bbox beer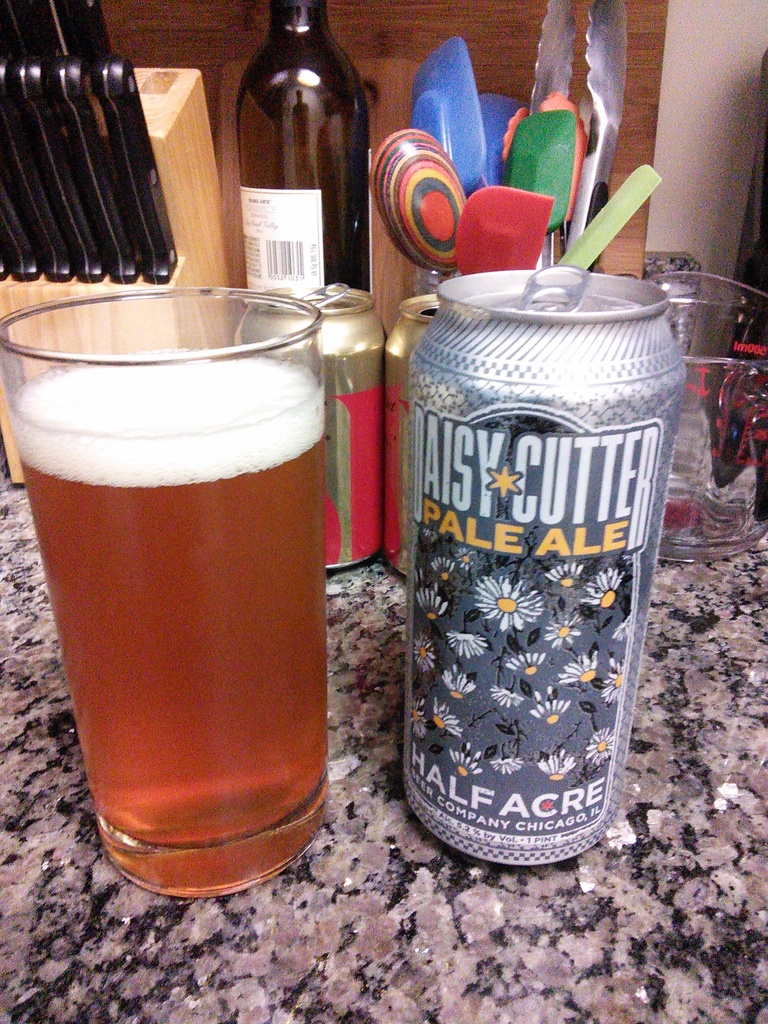
box=[16, 344, 331, 903]
